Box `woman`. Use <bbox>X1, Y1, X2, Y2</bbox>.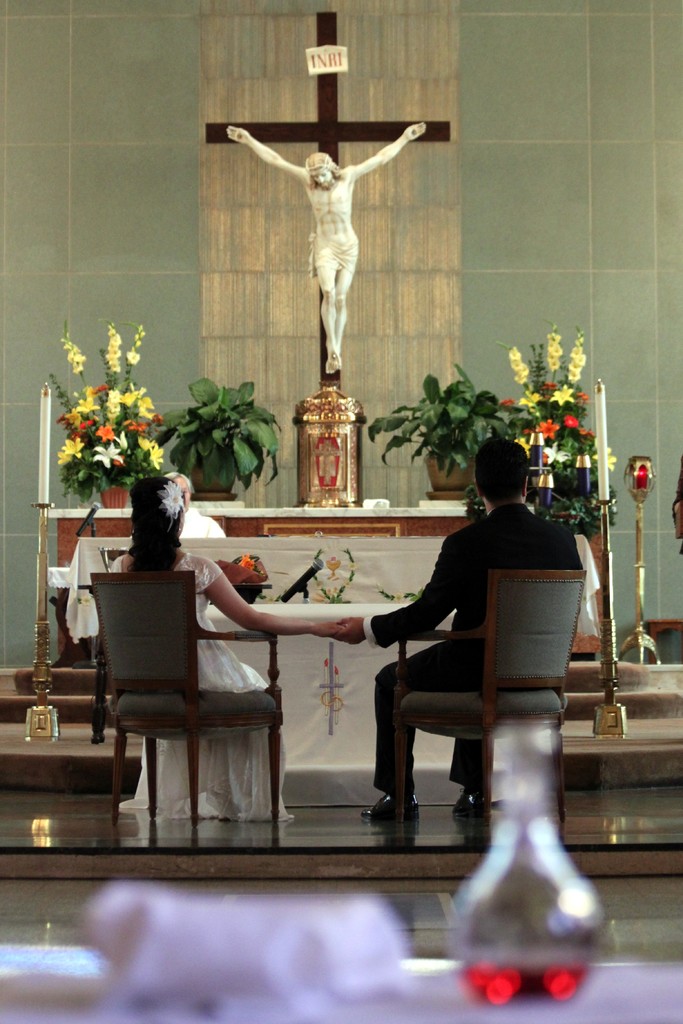
<bbox>118, 476, 341, 820</bbox>.
